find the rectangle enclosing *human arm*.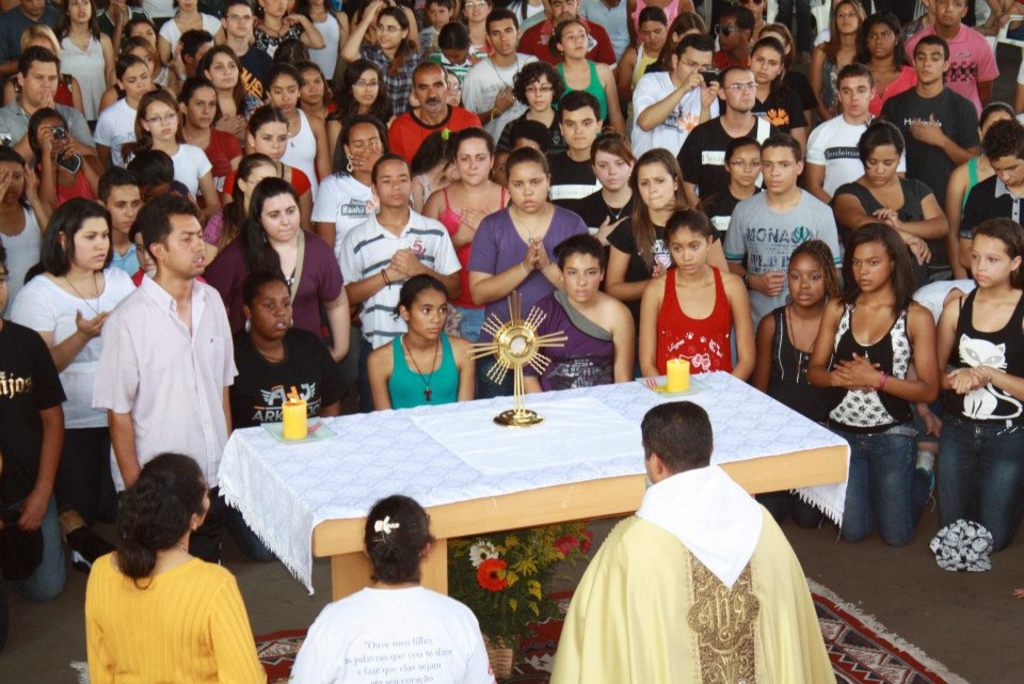
Rect(384, 110, 397, 127).
